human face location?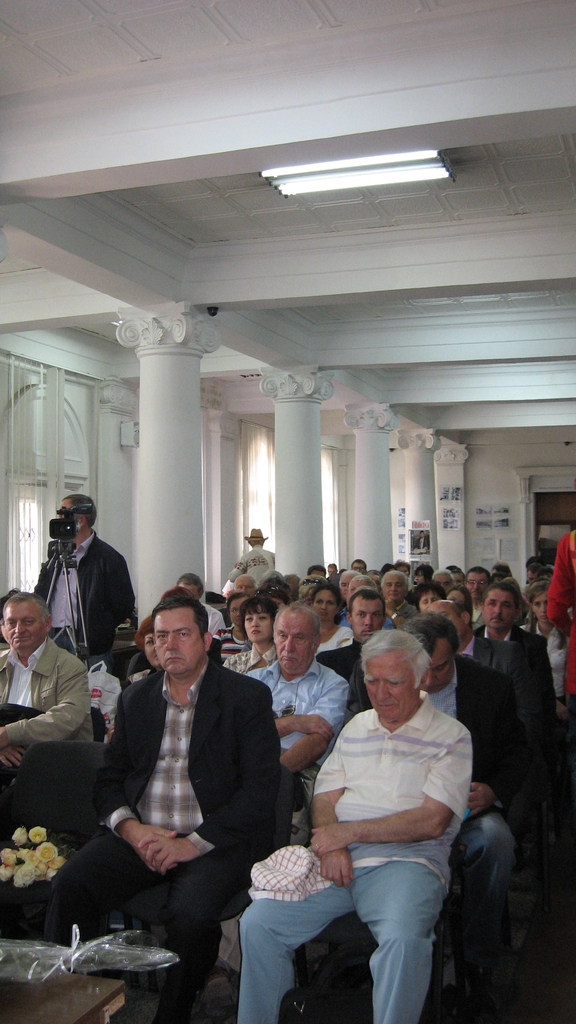
box(318, 593, 332, 622)
